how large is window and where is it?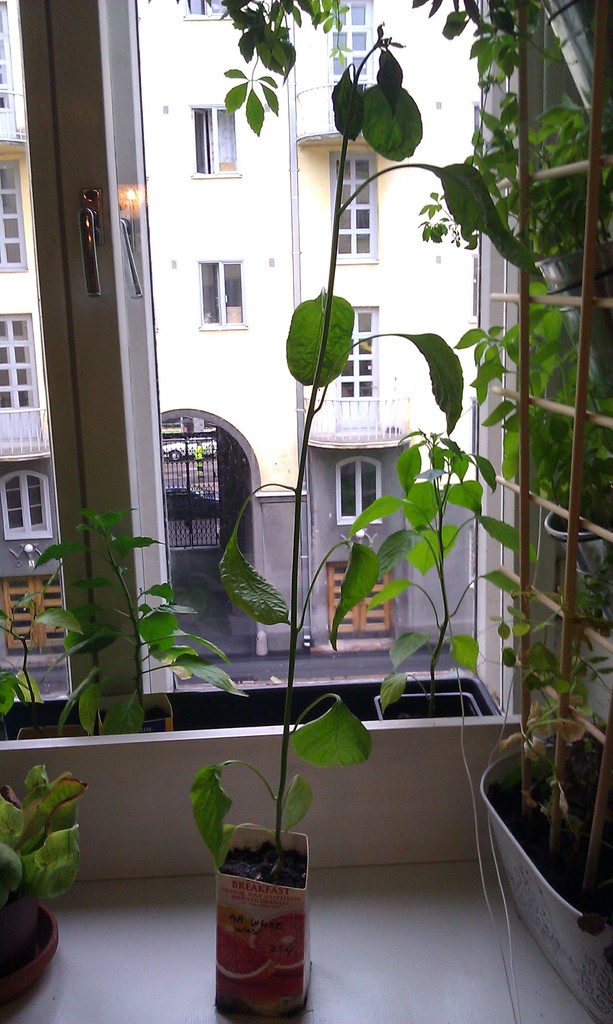
Bounding box: <region>314, 0, 386, 111</region>.
